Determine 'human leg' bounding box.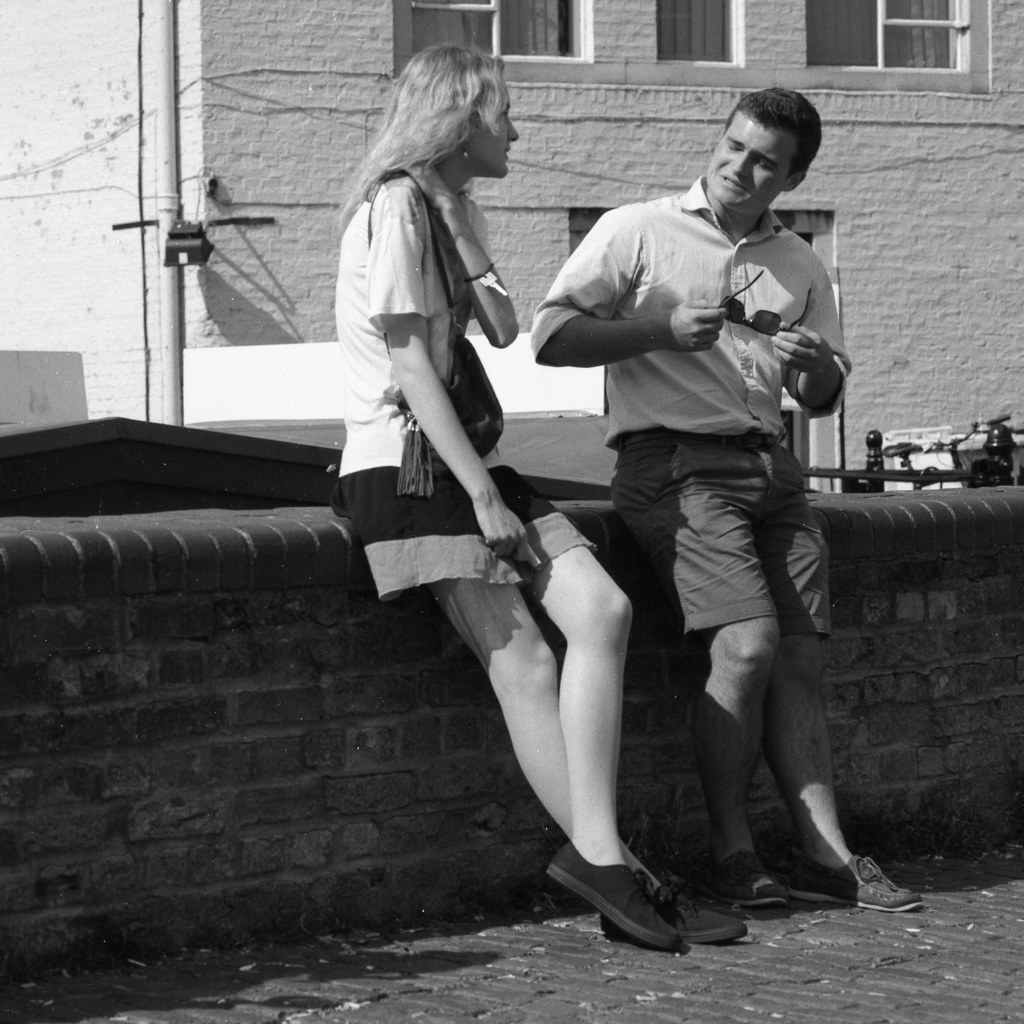
Determined: 501, 443, 678, 945.
